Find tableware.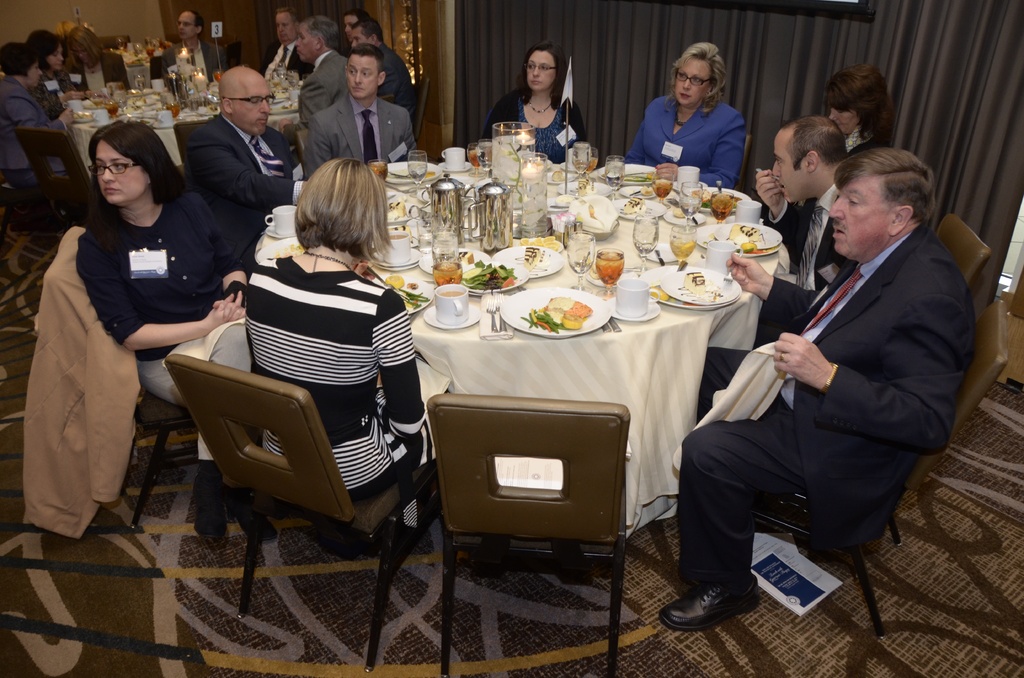
locate(490, 245, 566, 278).
